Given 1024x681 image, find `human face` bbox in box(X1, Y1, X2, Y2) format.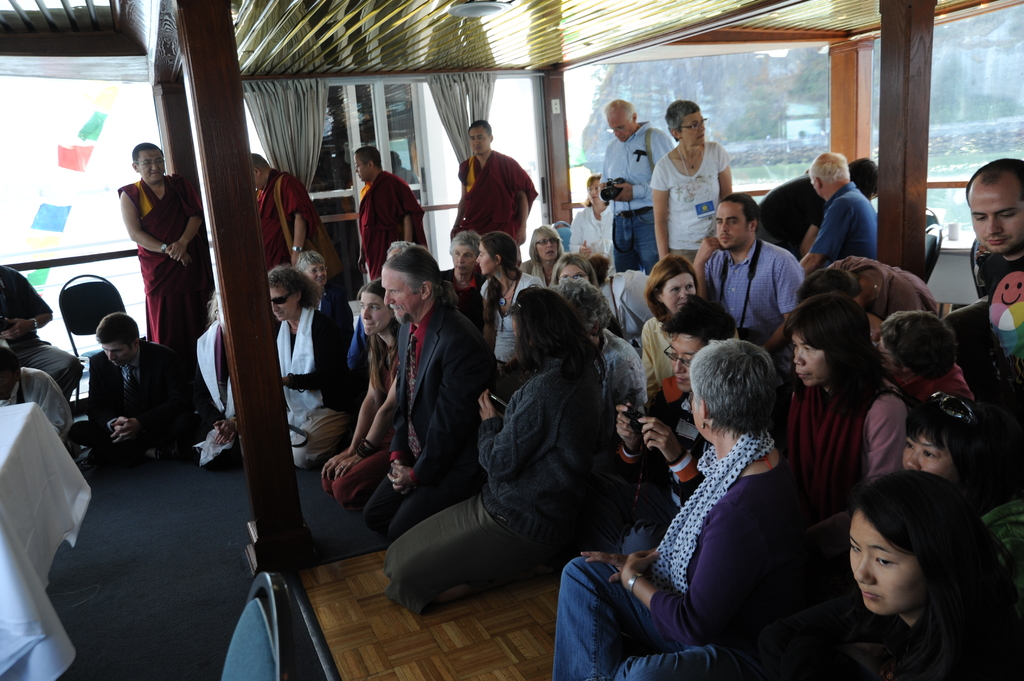
box(479, 242, 495, 275).
